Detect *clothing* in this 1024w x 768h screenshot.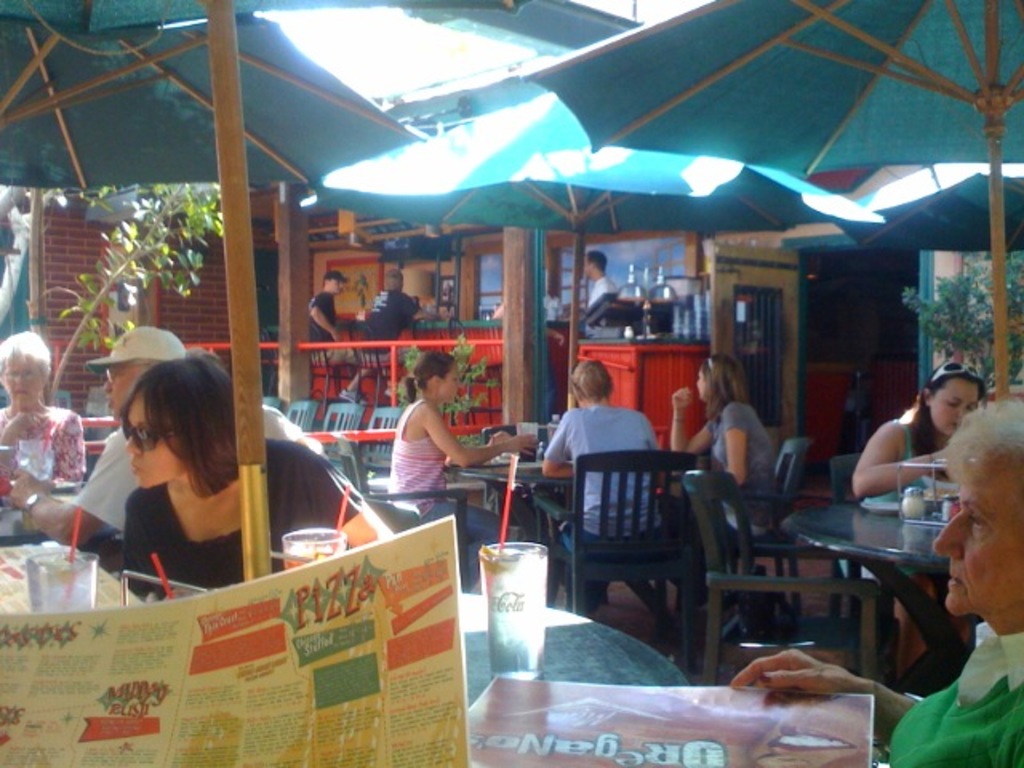
Detection: <region>70, 424, 138, 571</region>.
